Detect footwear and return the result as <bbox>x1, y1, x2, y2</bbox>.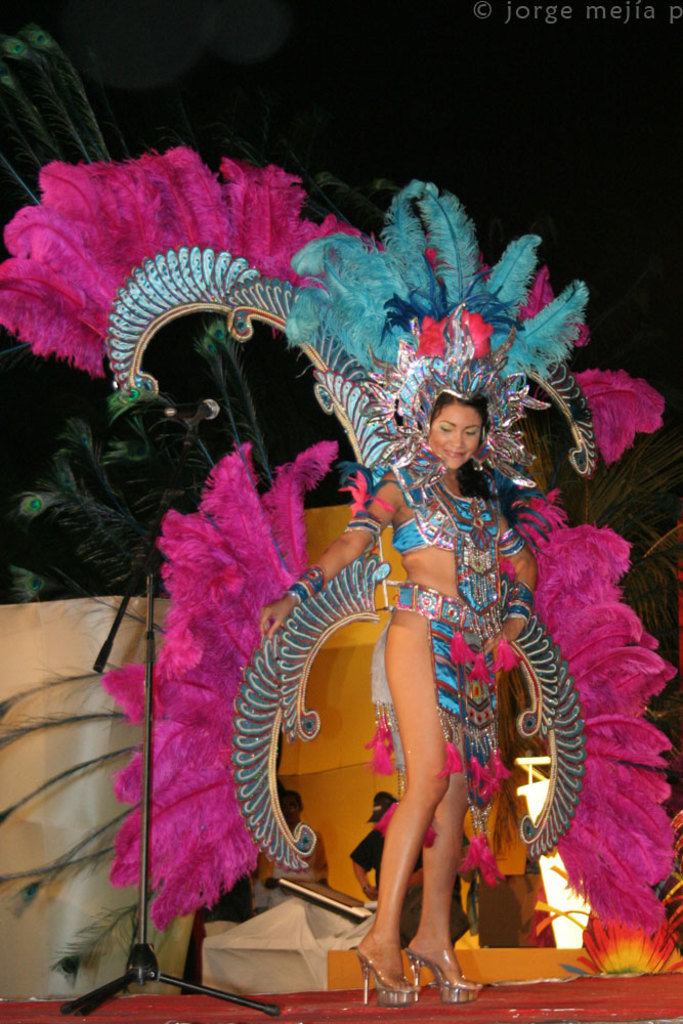
<bbox>401, 948, 484, 1009</bbox>.
